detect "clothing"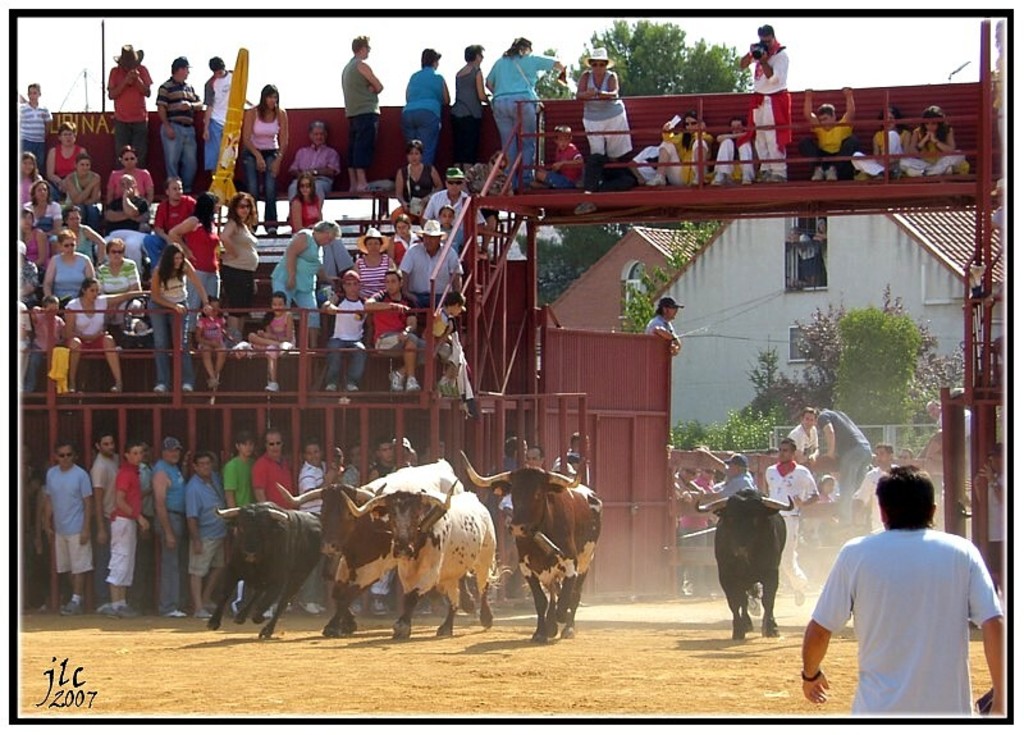
(726,467,765,494)
